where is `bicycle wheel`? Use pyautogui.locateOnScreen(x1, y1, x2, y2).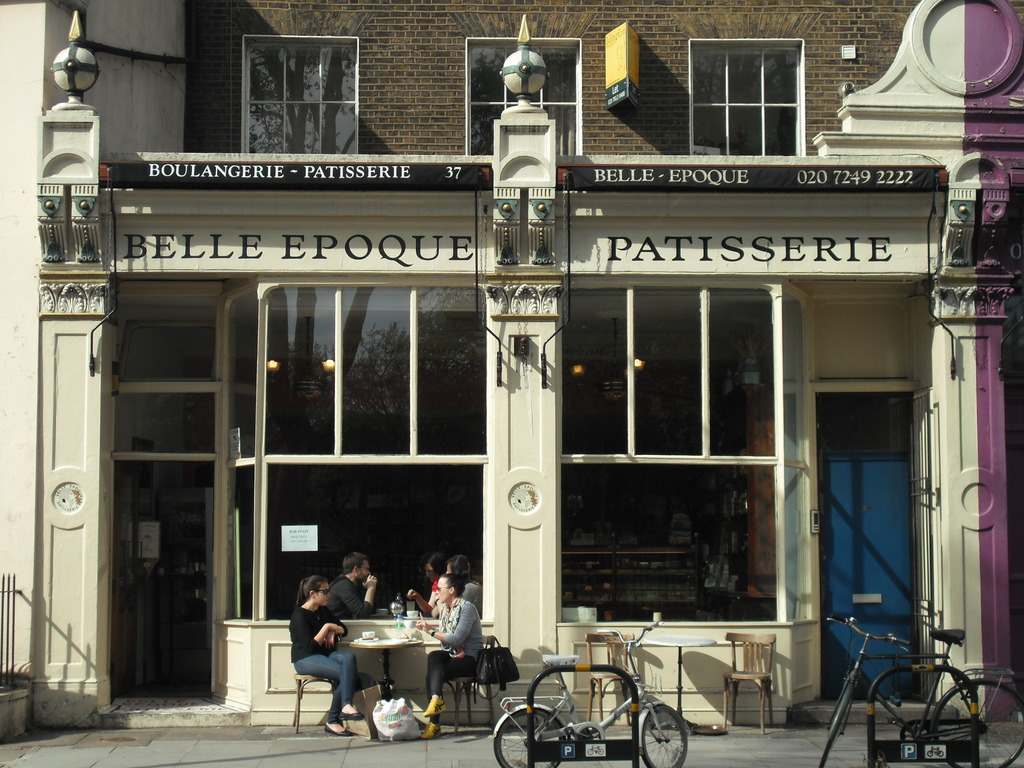
pyautogui.locateOnScreen(819, 678, 853, 767).
